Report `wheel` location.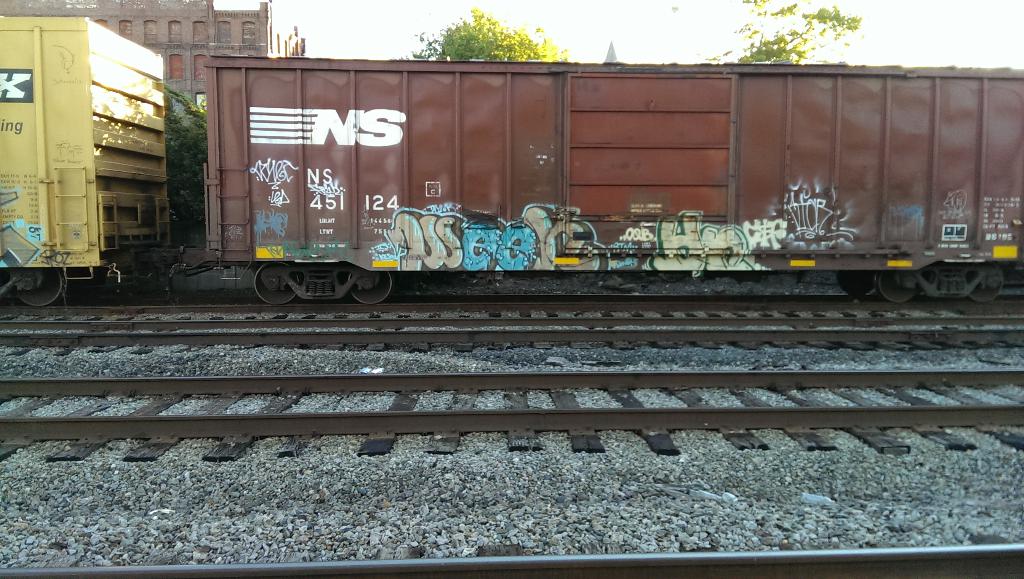
Report: box(350, 260, 396, 302).
